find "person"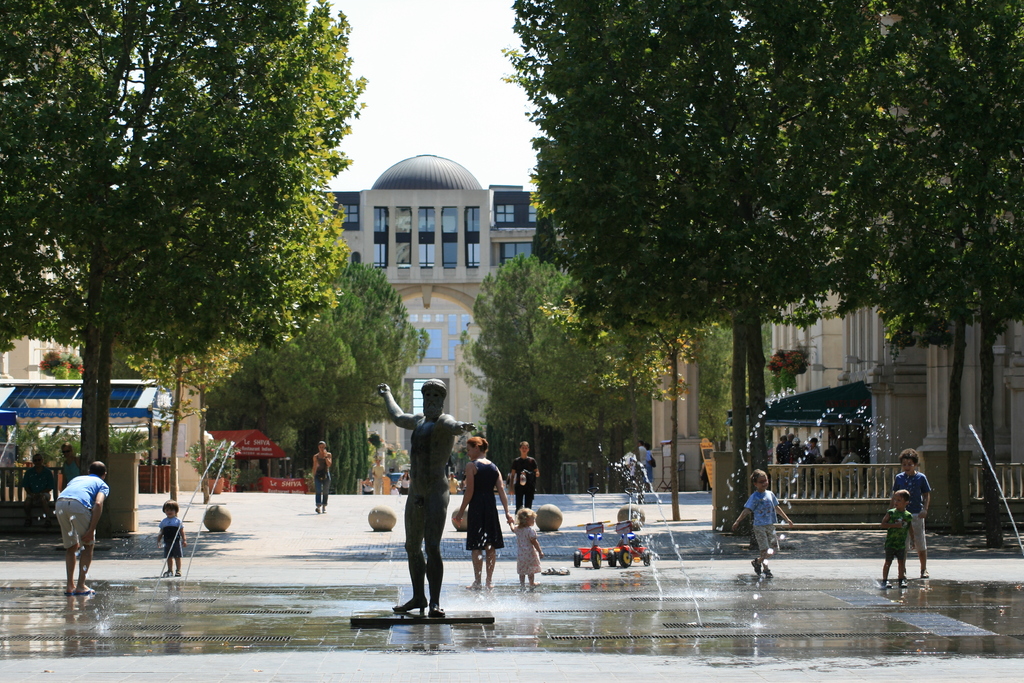
647:443:653:482
